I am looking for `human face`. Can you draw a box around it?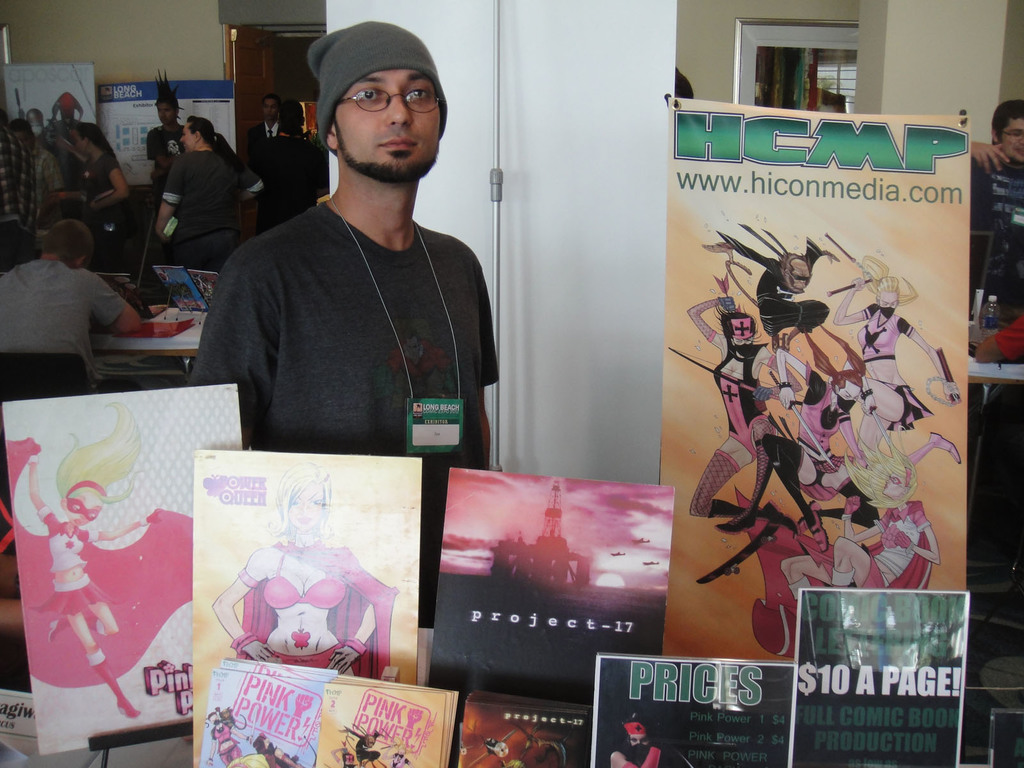
Sure, the bounding box is 23/109/42/132.
